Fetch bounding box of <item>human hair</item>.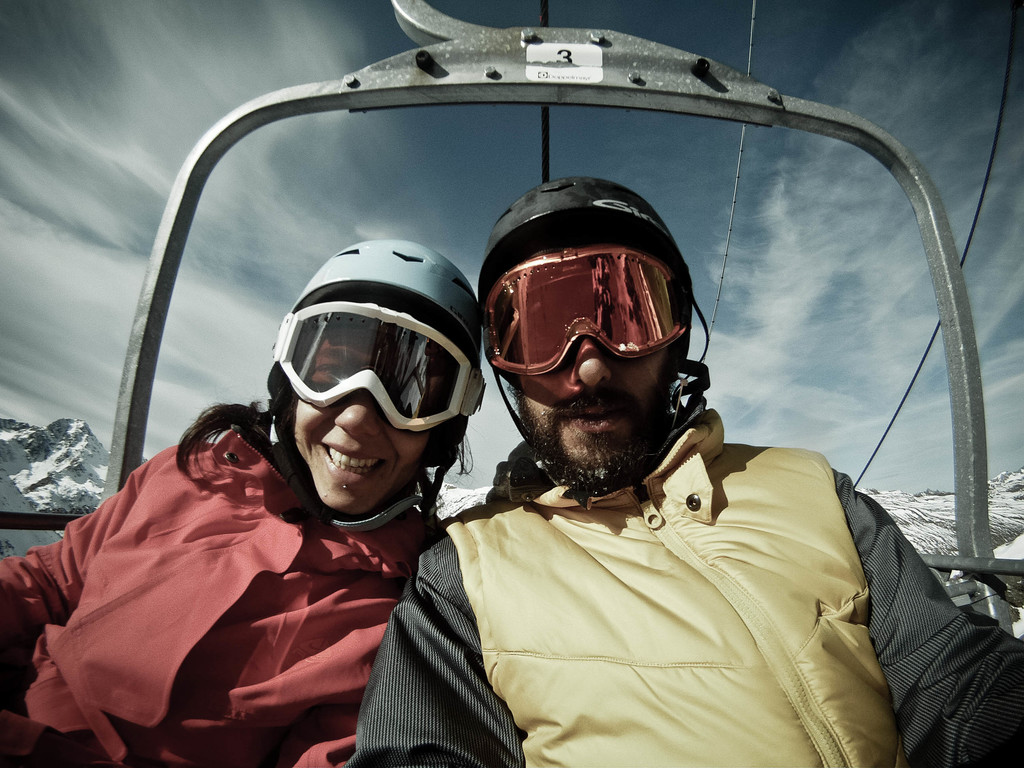
Bbox: region(495, 331, 691, 400).
